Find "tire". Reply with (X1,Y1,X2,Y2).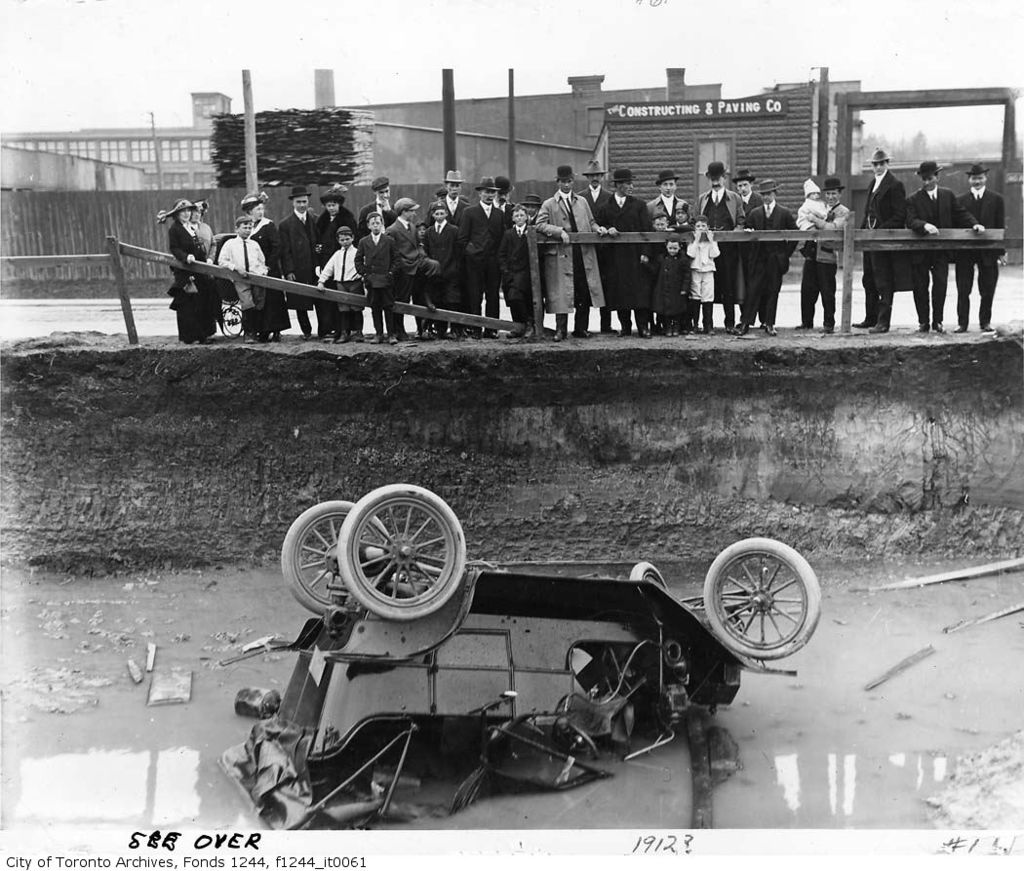
(280,500,387,613).
